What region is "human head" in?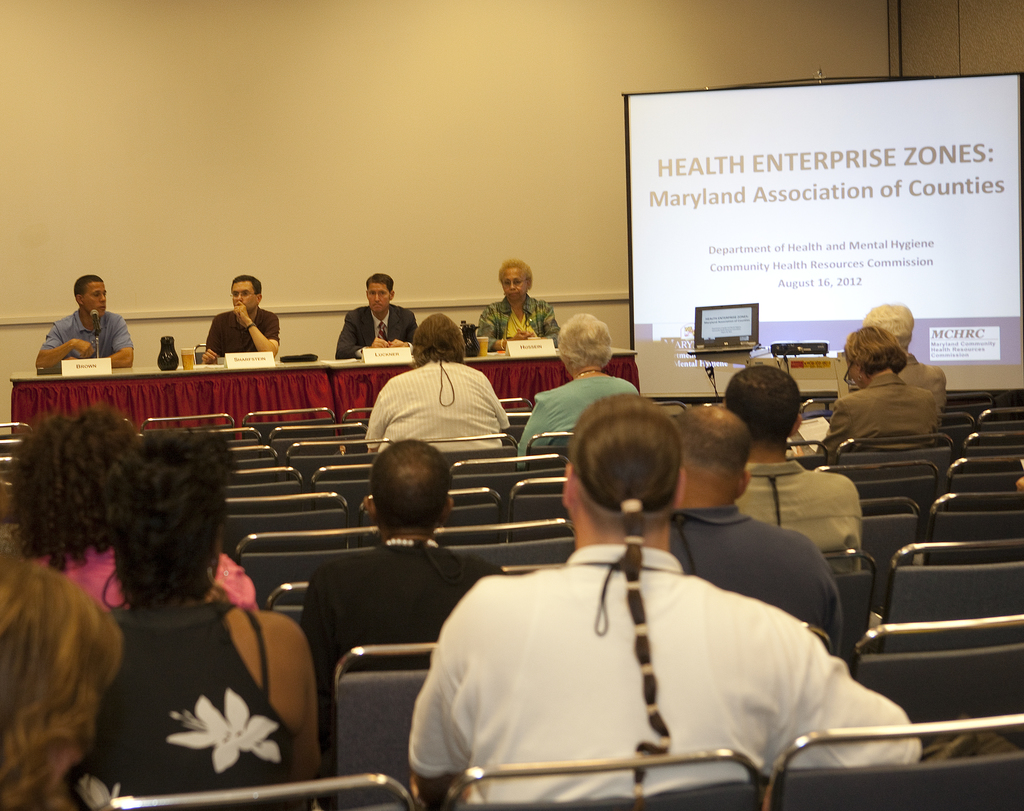
0, 557, 134, 799.
